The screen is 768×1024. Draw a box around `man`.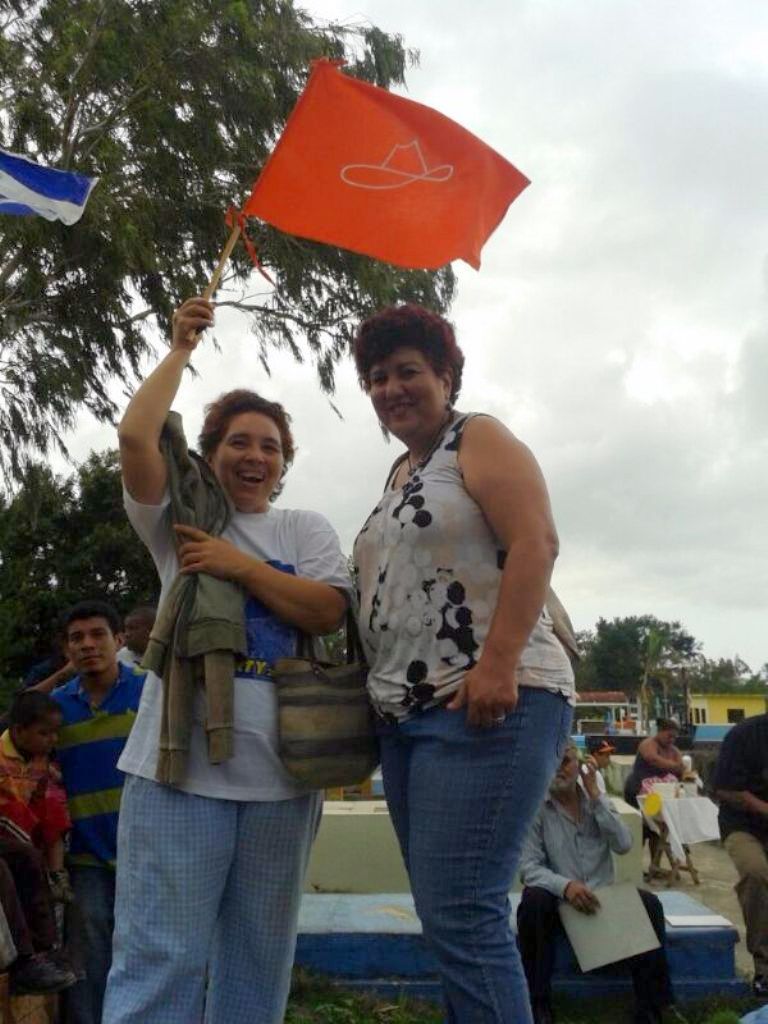
Rect(3, 603, 141, 1000).
